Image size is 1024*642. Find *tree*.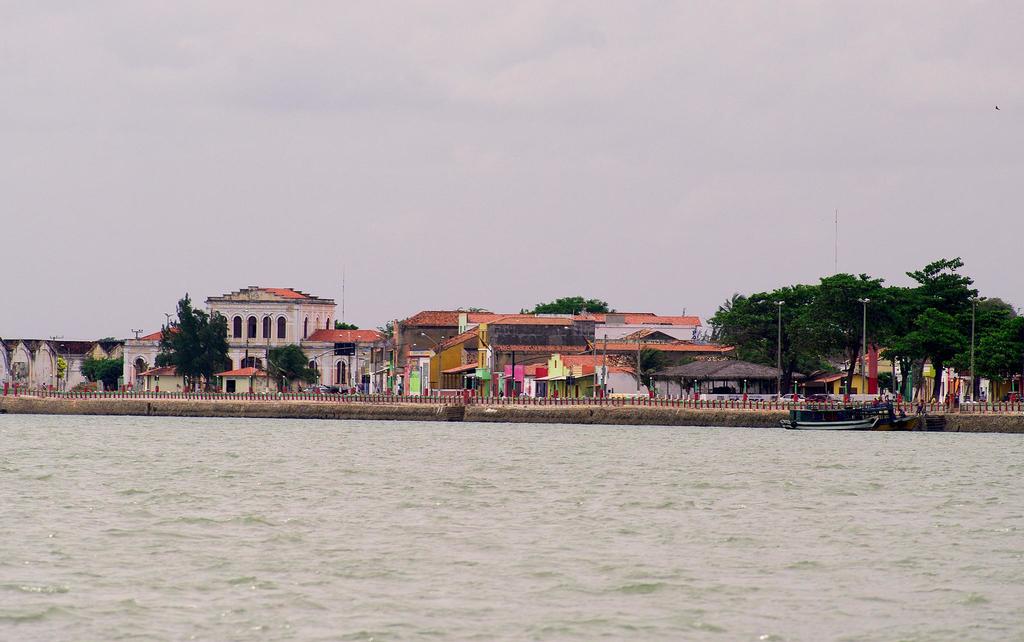
bbox=[256, 348, 321, 385].
